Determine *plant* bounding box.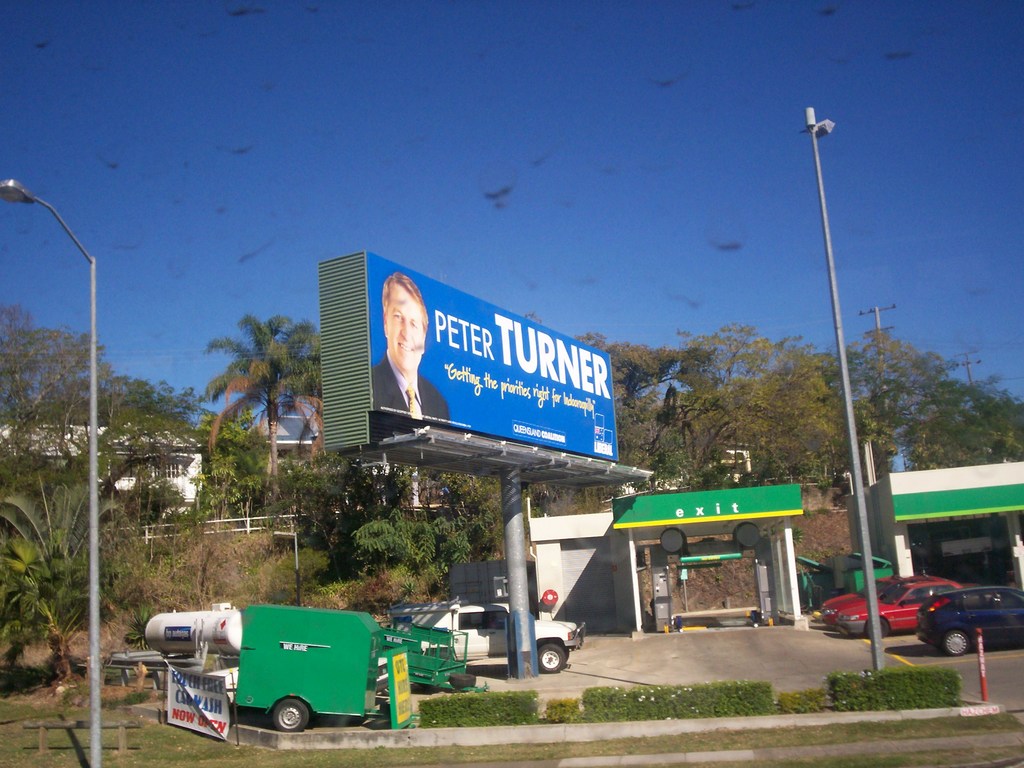
Determined: rect(340, 563, 407, 614).
